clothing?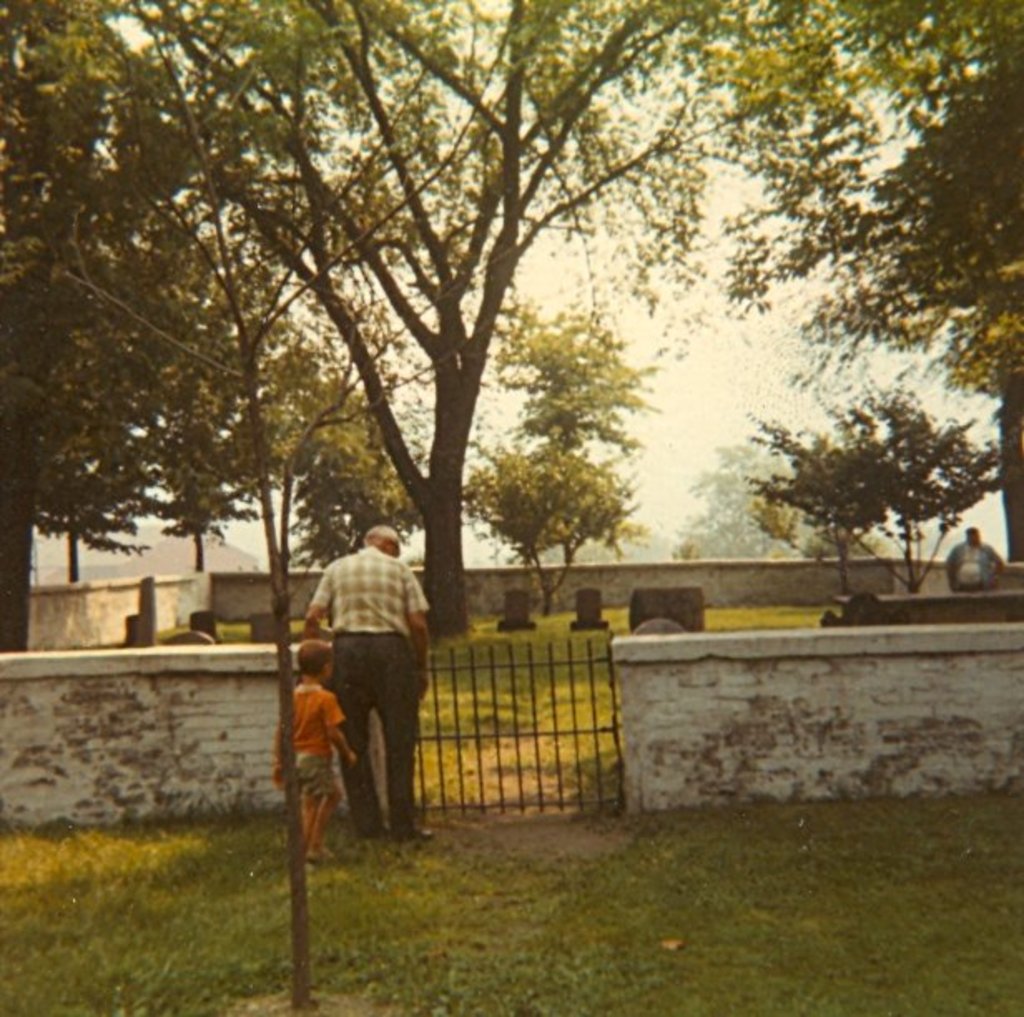
<region>289, 680, 361, 798</region>
